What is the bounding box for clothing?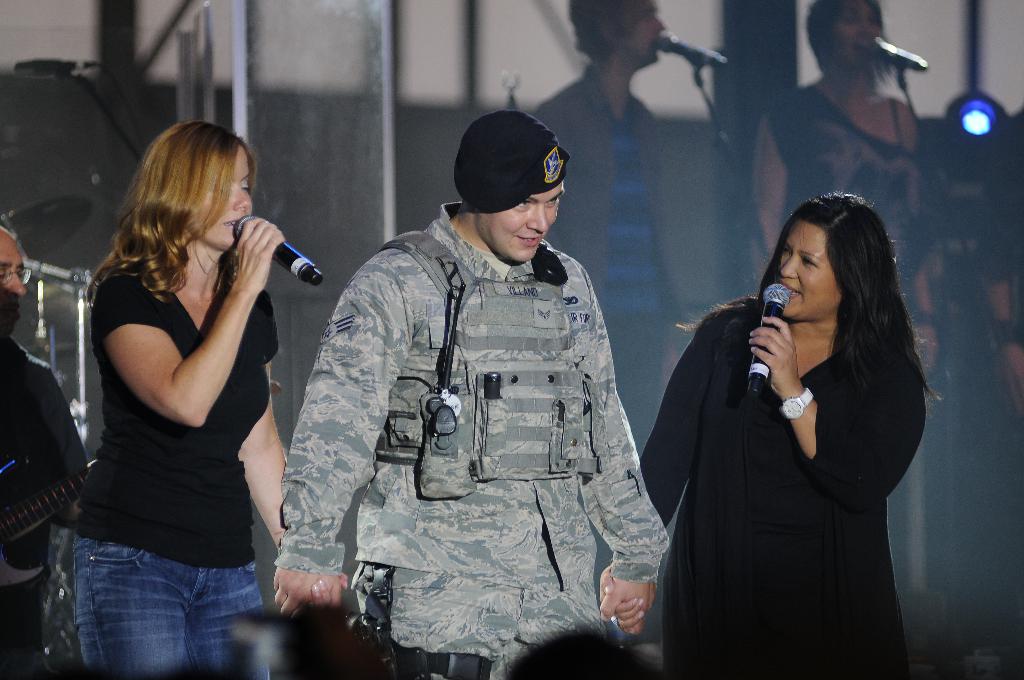
{"left": 764, "top": 79, "right": 934, "bottom": 302}.
